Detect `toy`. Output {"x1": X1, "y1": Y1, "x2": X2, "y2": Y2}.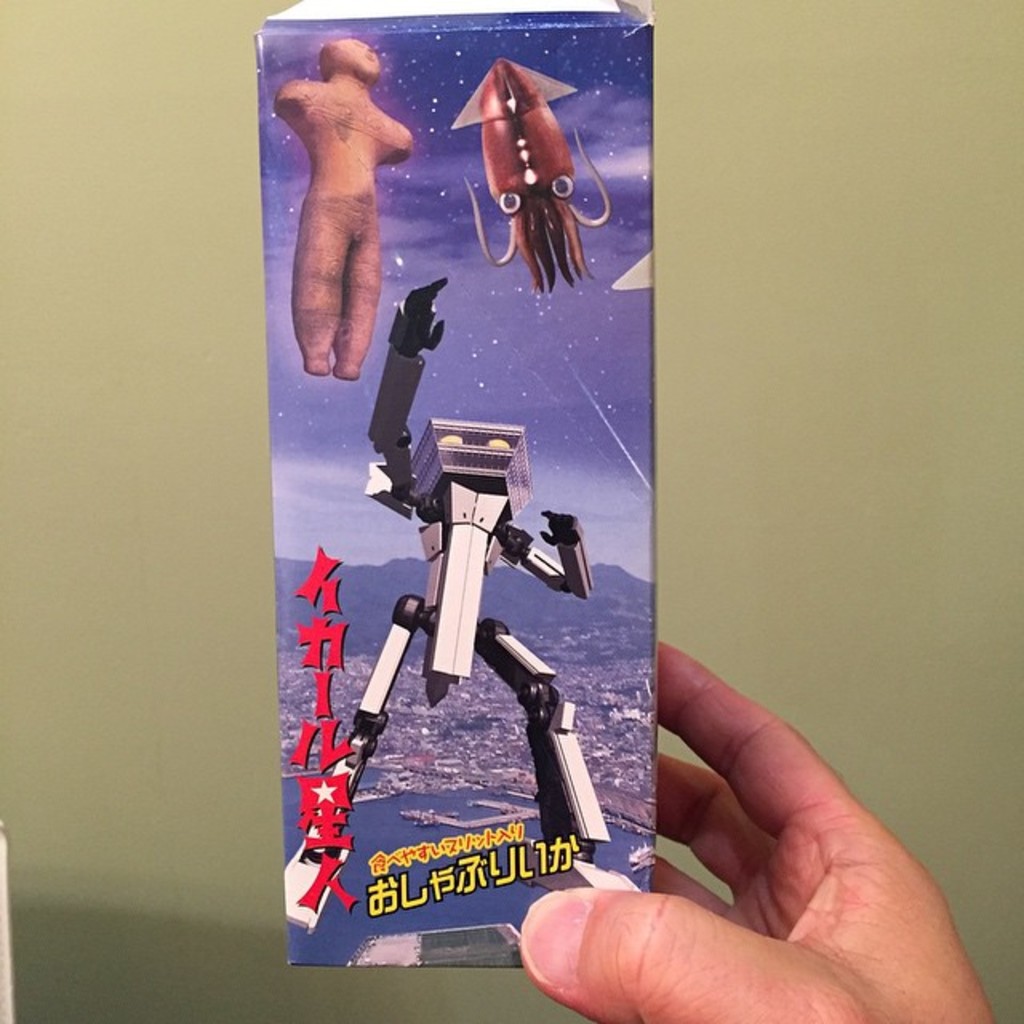
{"x1": 309, "y1": 397, "x2": 622, "y2": 816}.
